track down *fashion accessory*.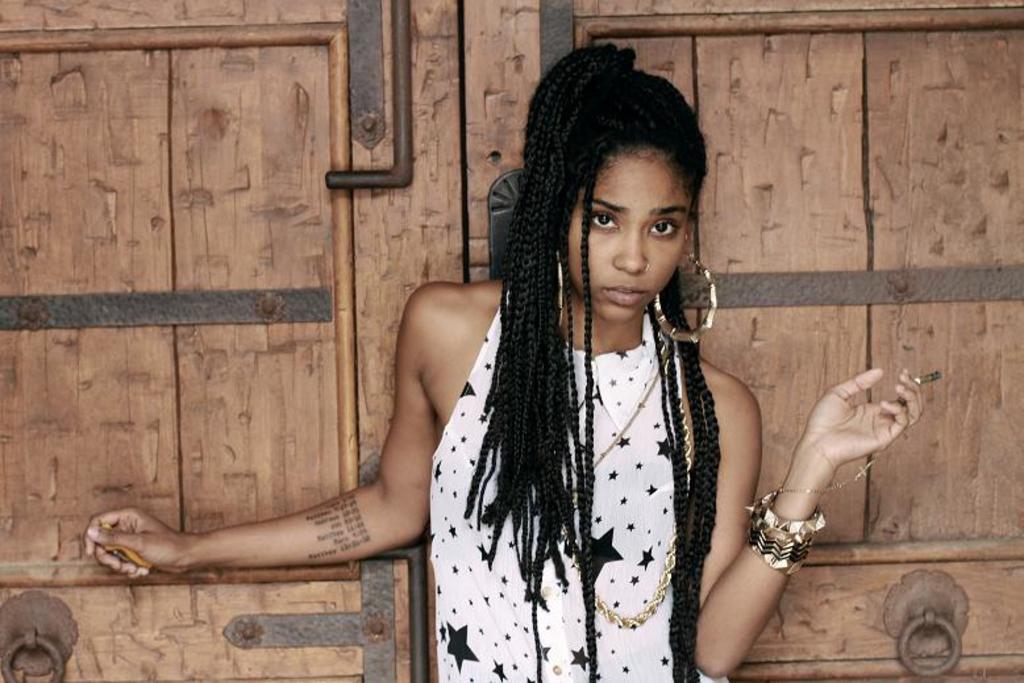
Tracked to bbox(569, 361, 670, 500).
